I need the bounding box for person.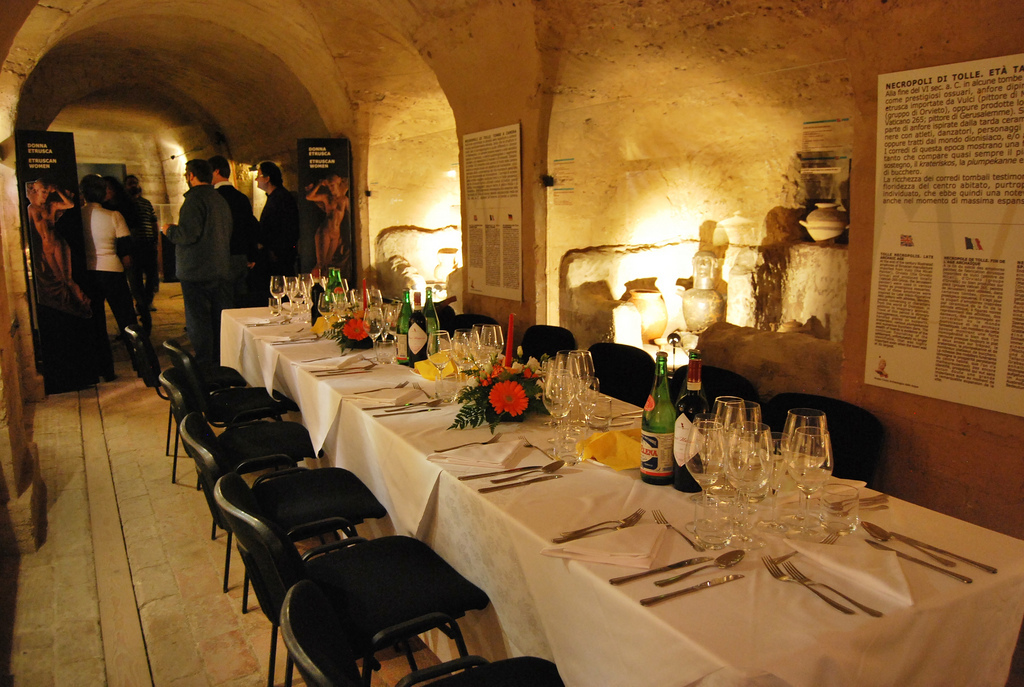
Here it is: 74,171,153,376.
